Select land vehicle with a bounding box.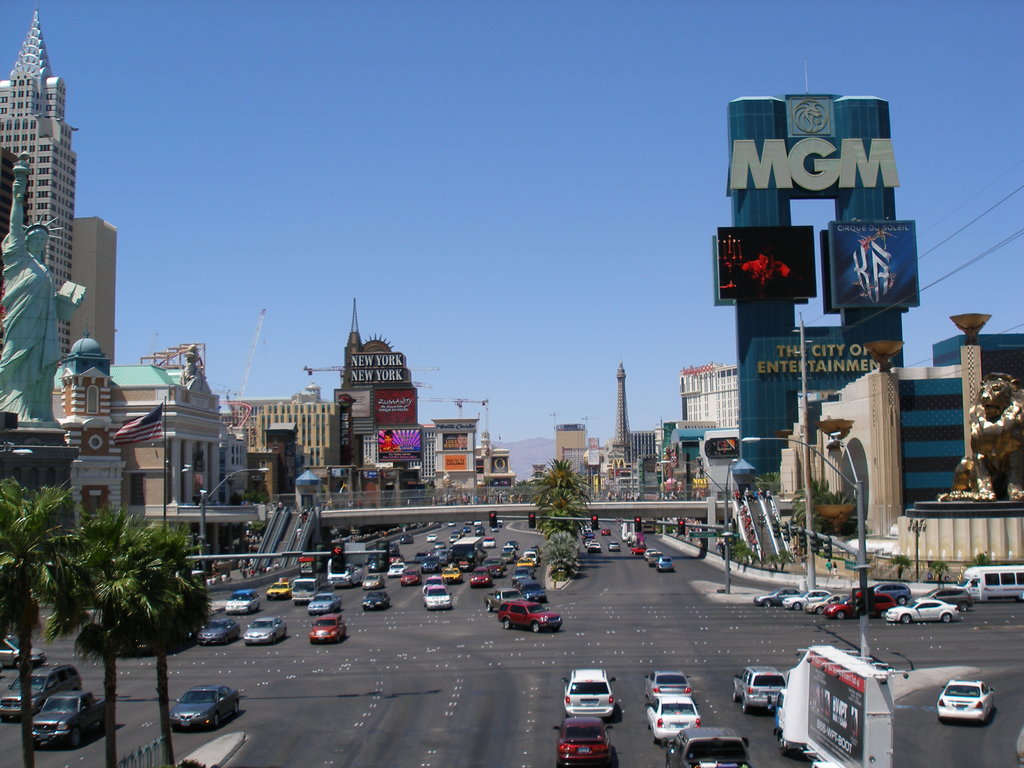
pyautogui.locateOnScreen(296, 576, 319, 604).
